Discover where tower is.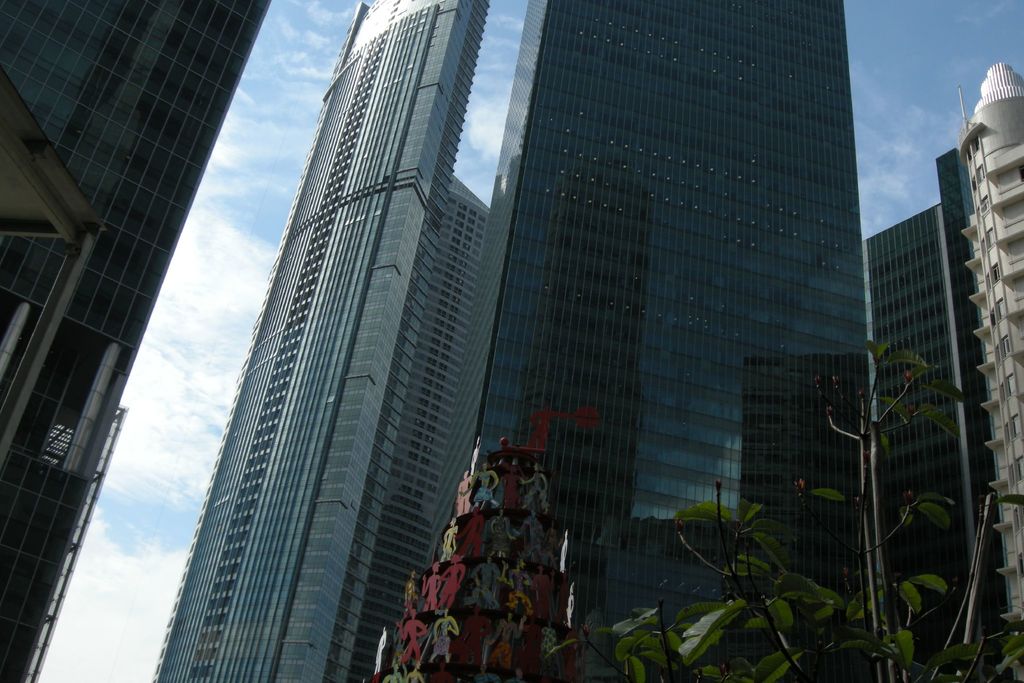
Discovered at Rect(872, 140, 1014, 682).
